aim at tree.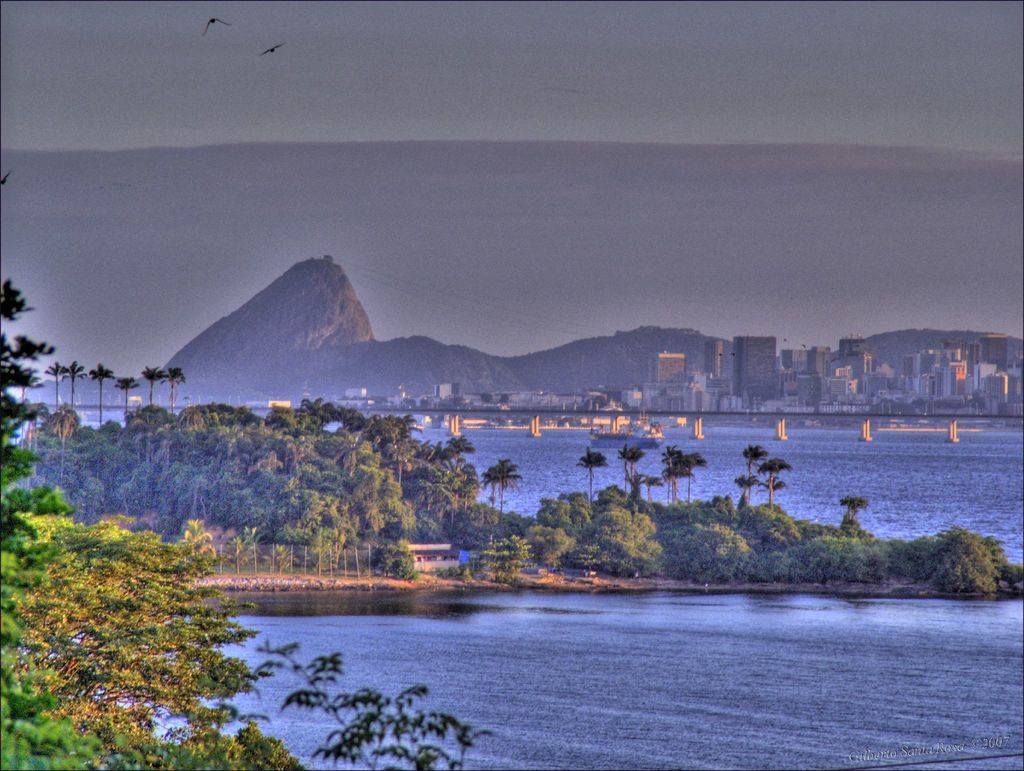
Aimed at 163:365:195:410.
